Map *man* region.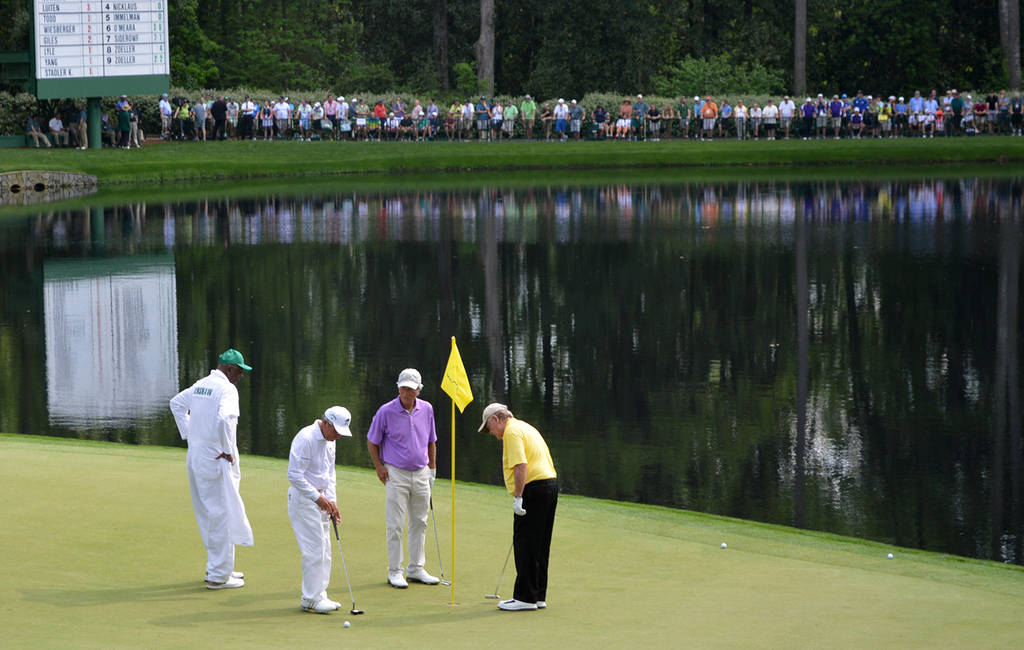
Mapped to [x1=910, y1=91, x2=920, y2=113].
